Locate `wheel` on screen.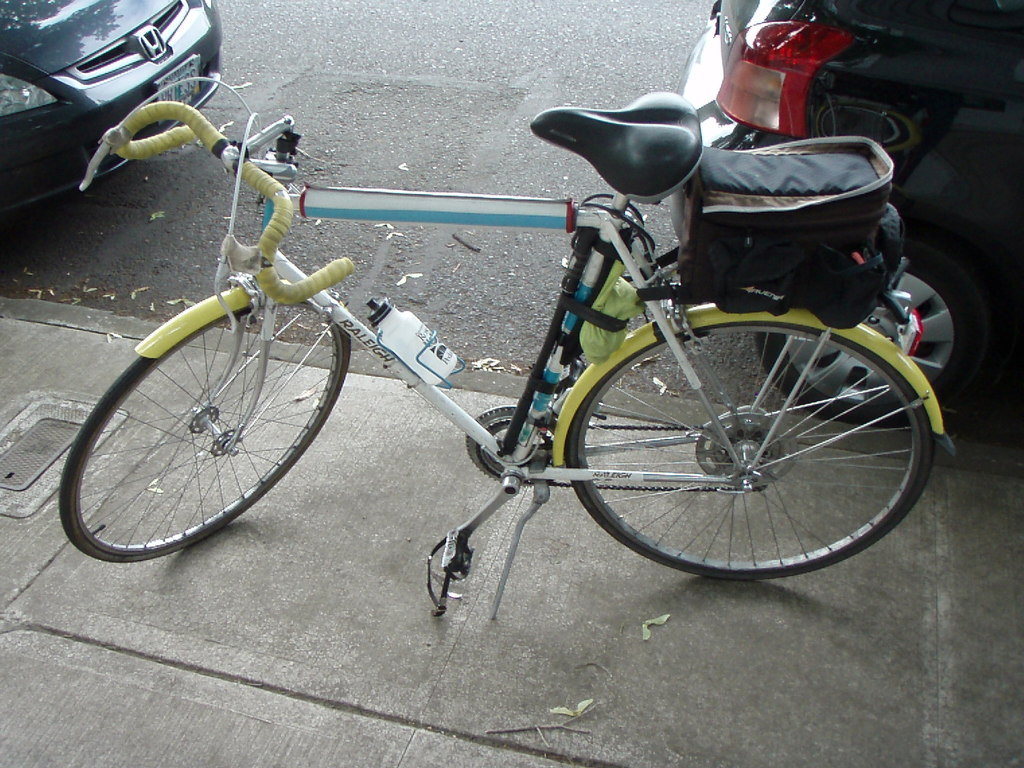
On screen at <region>566, 321, 935, 580</region>.
